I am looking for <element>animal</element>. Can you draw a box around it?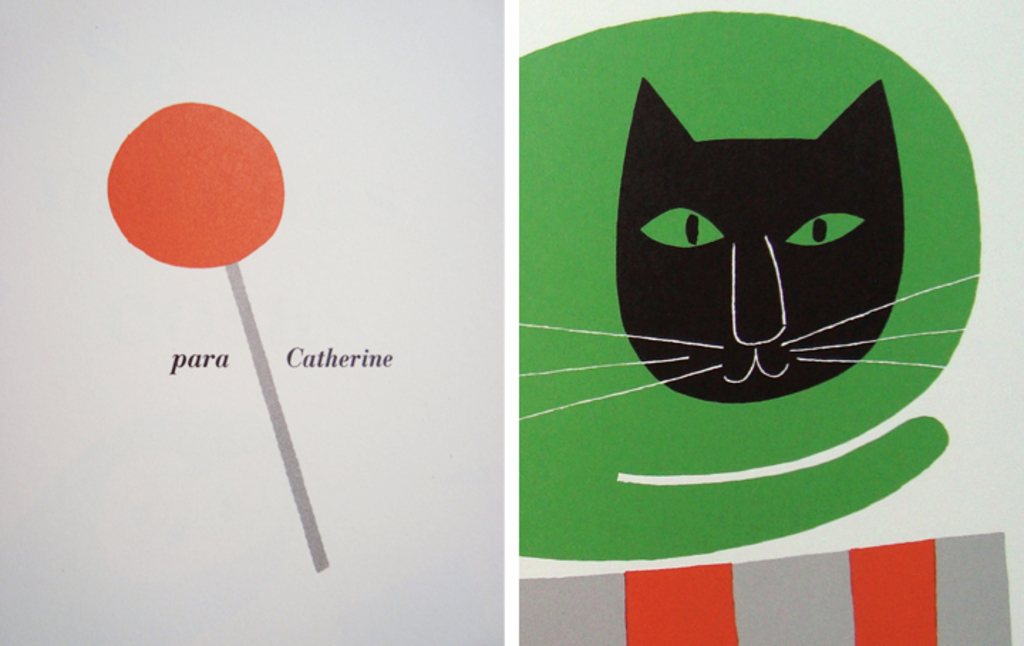
Sure, the bounding box is (511, 68, 978, 428).
